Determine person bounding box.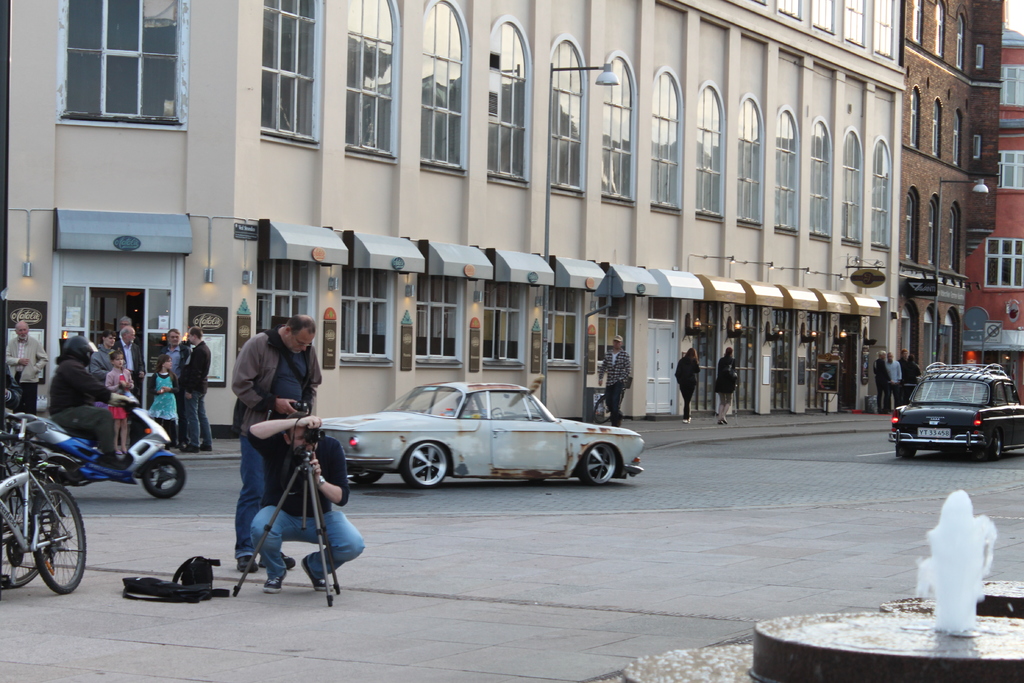
Determined: <region>872, 350, 895, 415</region>.
